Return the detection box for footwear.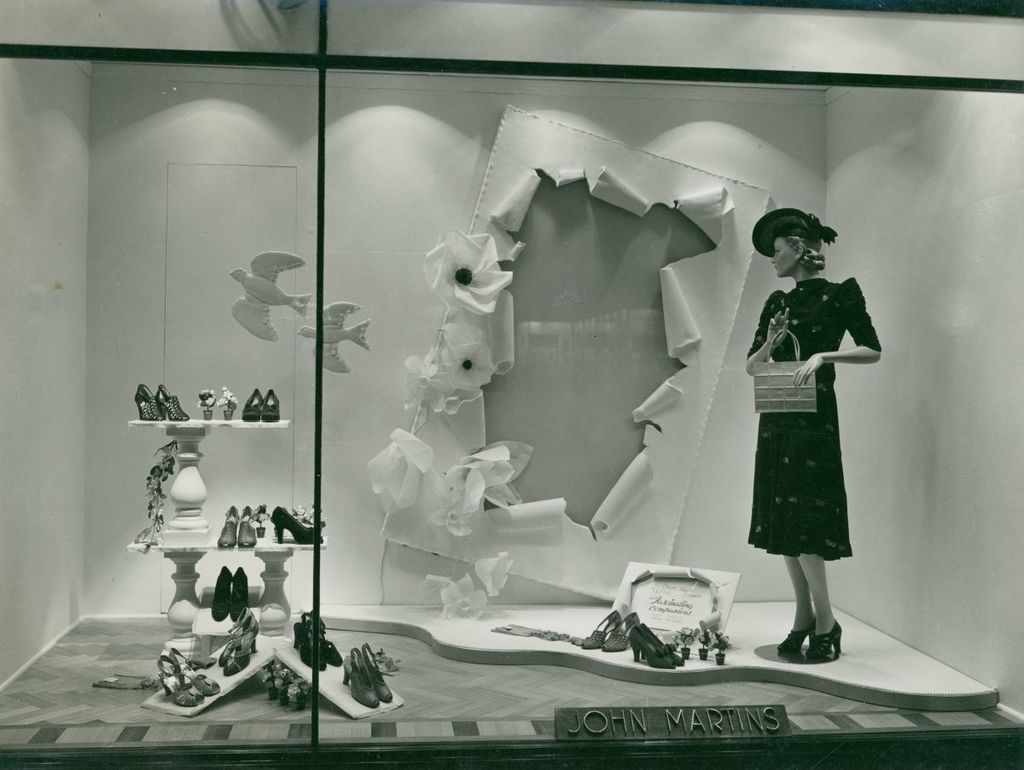
x1=340, y1=645, x2=381, y2=712.
